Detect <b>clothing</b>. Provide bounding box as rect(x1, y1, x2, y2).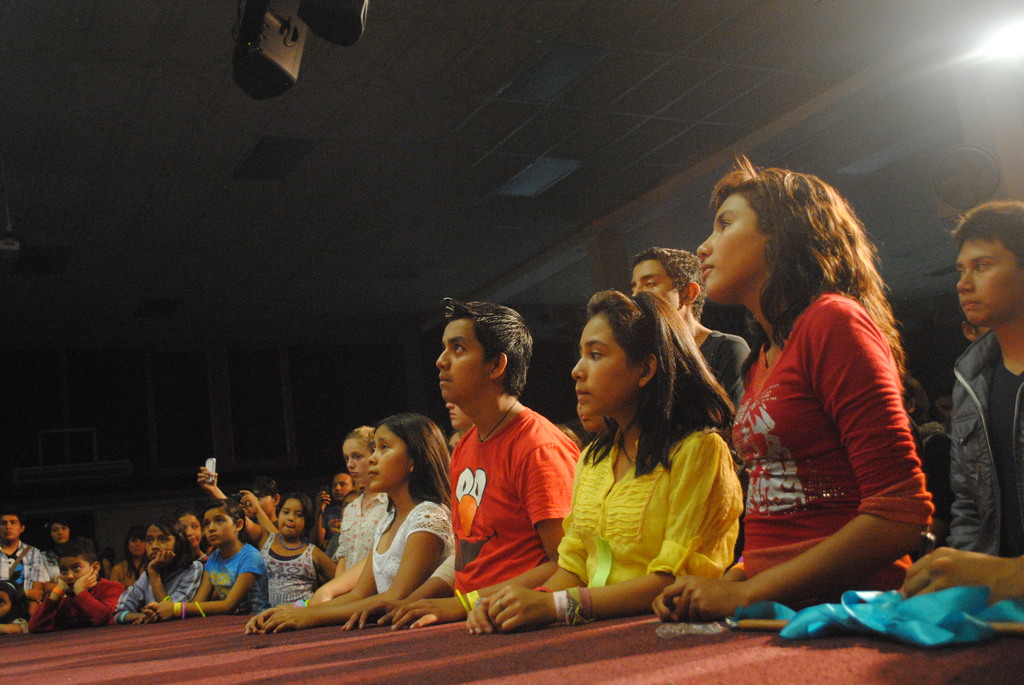
rect(335, 476, 394, 603).
